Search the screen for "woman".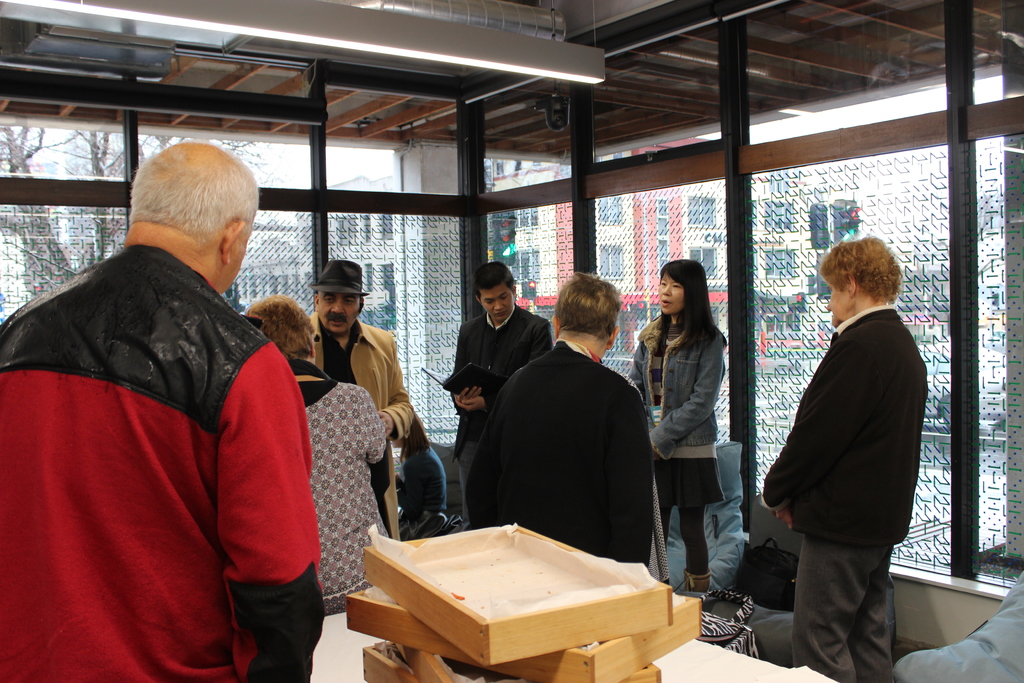
Found at x1=240, y1=292, x2=394, y2=620.
